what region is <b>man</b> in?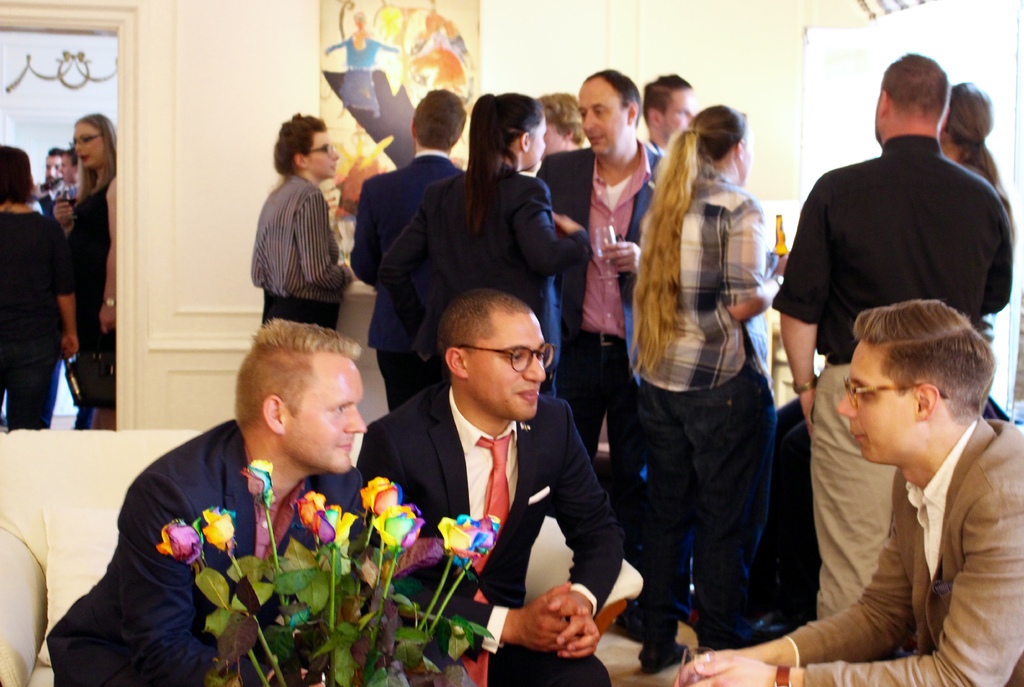
BBox(671, 296, 1023, 686).
